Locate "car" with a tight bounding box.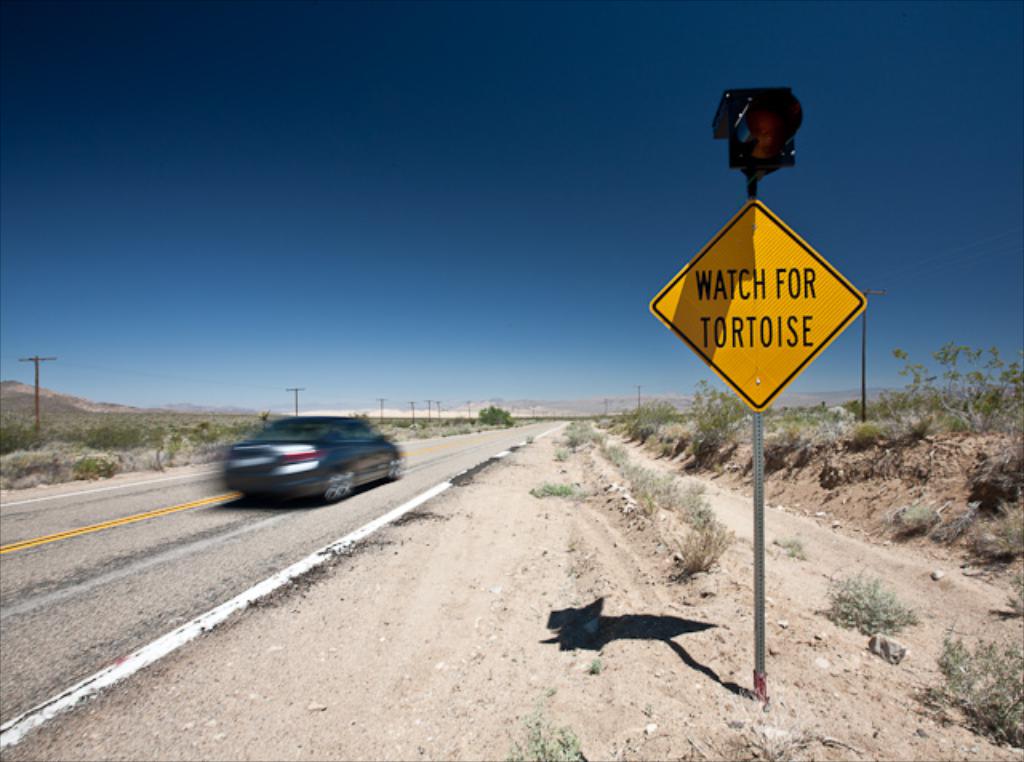
bbox=[224, 411, 416, 499].
